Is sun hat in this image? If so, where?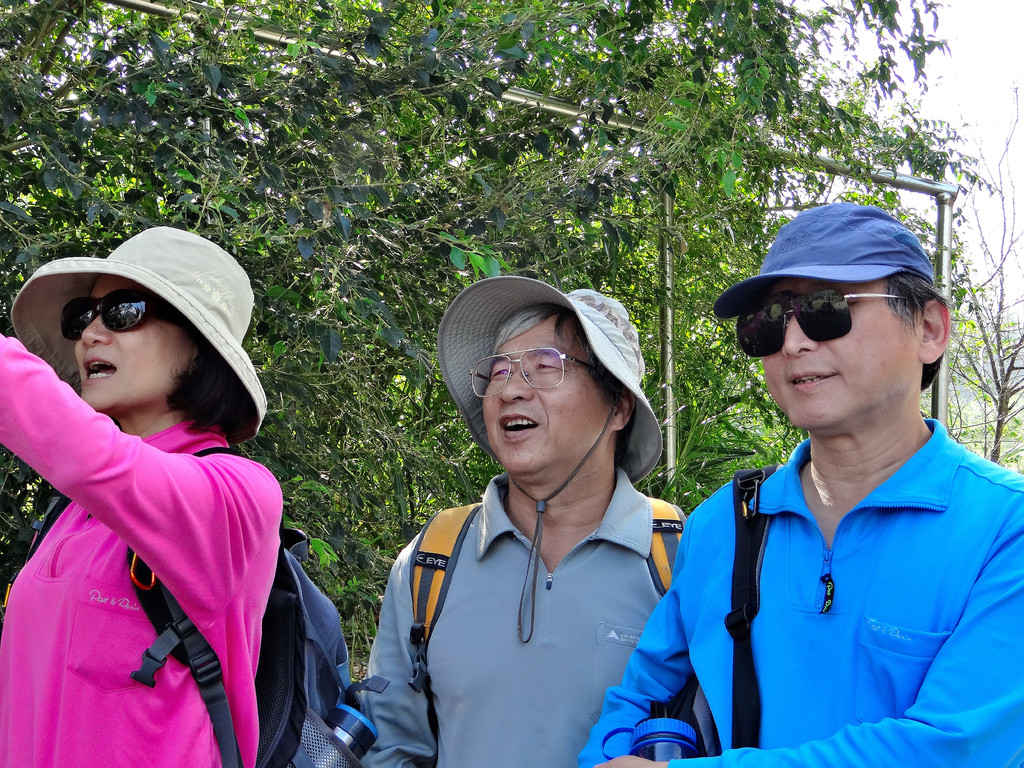
Yes, at bbox=(714, 200, 943, 315).
